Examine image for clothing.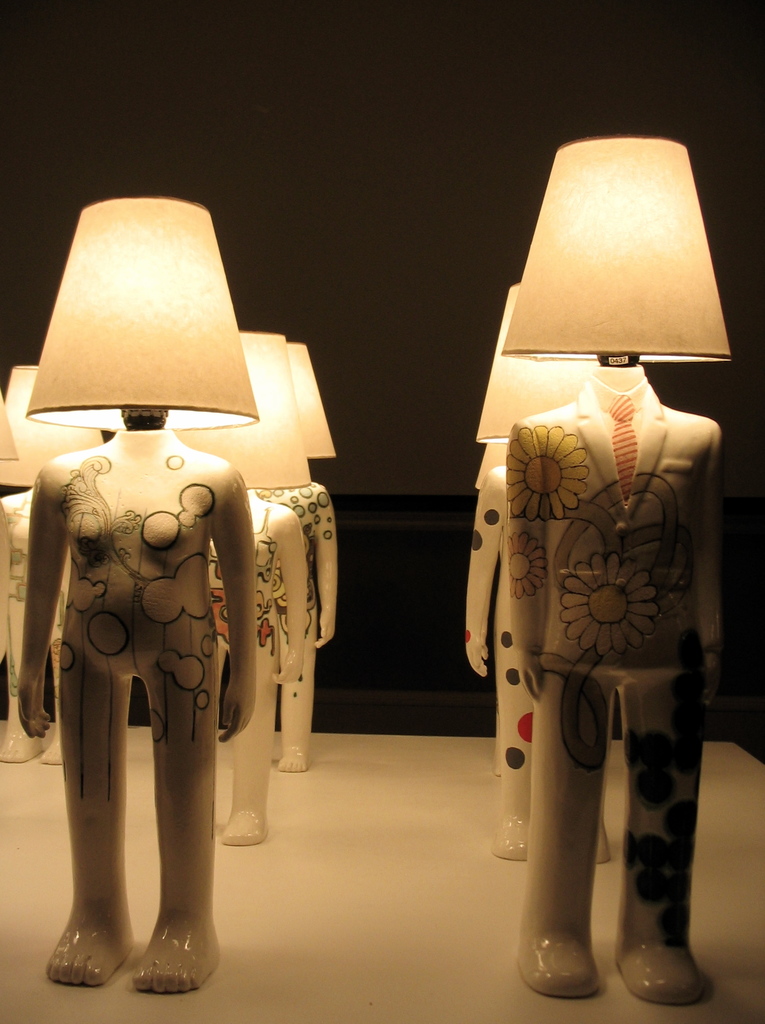
Examination result: [488,363,737,725].
